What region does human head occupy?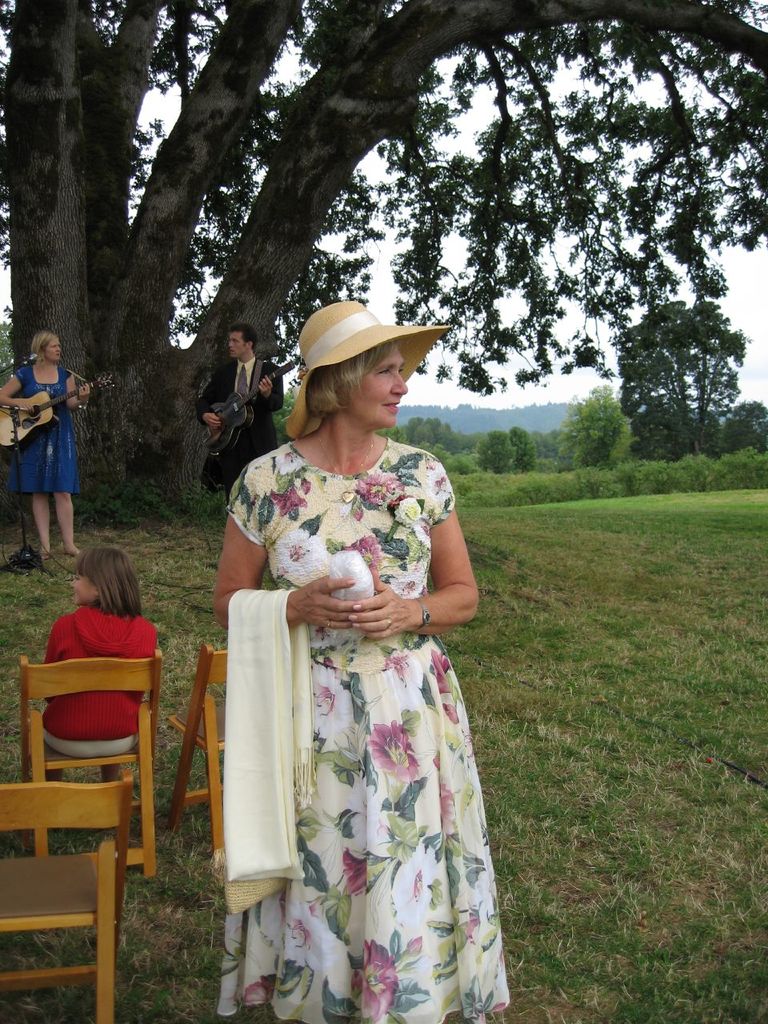
{"x1": 32, "y1": 325, "x2": 60, "y2": 363}.
